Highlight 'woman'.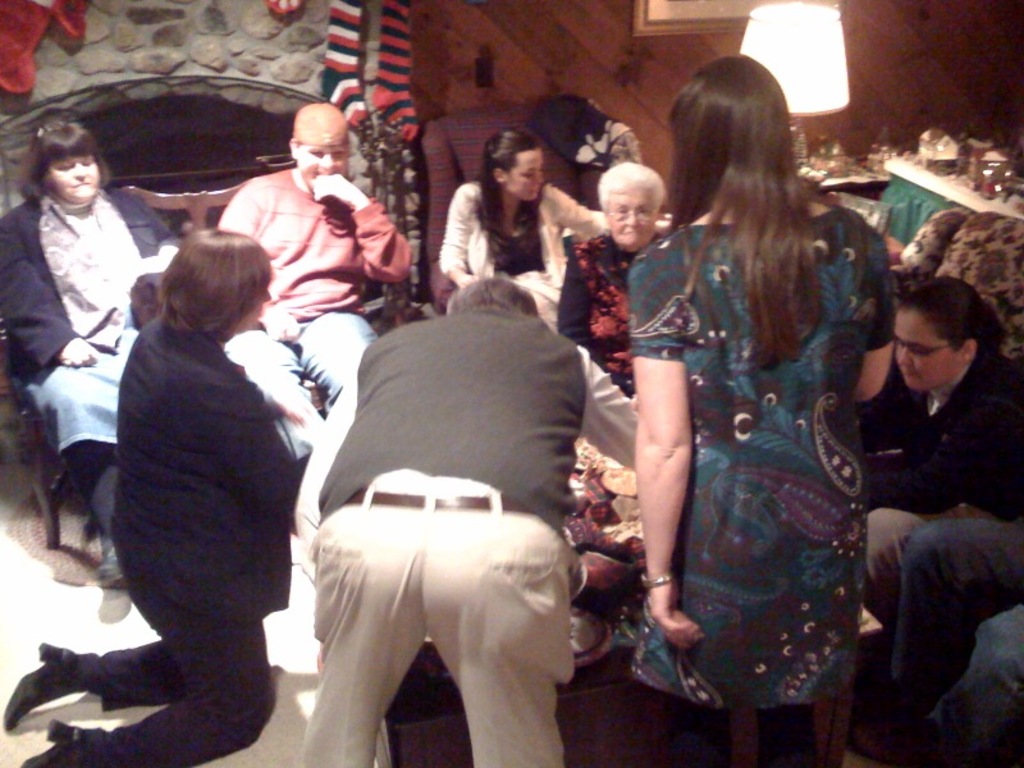
Highlighted region: Rect(435, 123, 613, 326).
